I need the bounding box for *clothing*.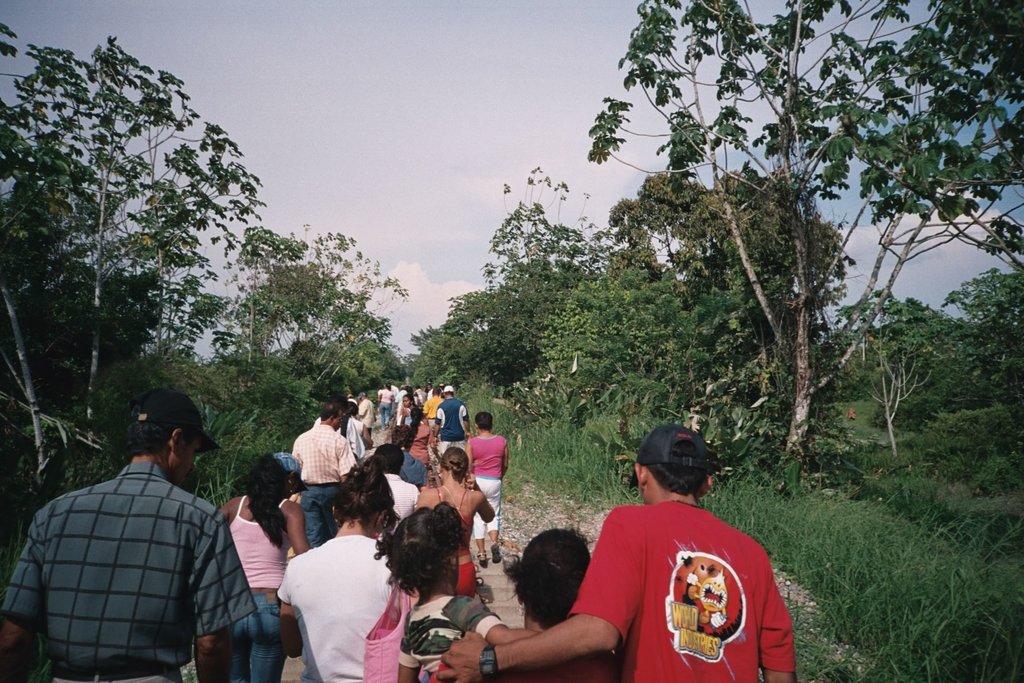
Here it is: <region>3, 464, 248, 682</region>.
